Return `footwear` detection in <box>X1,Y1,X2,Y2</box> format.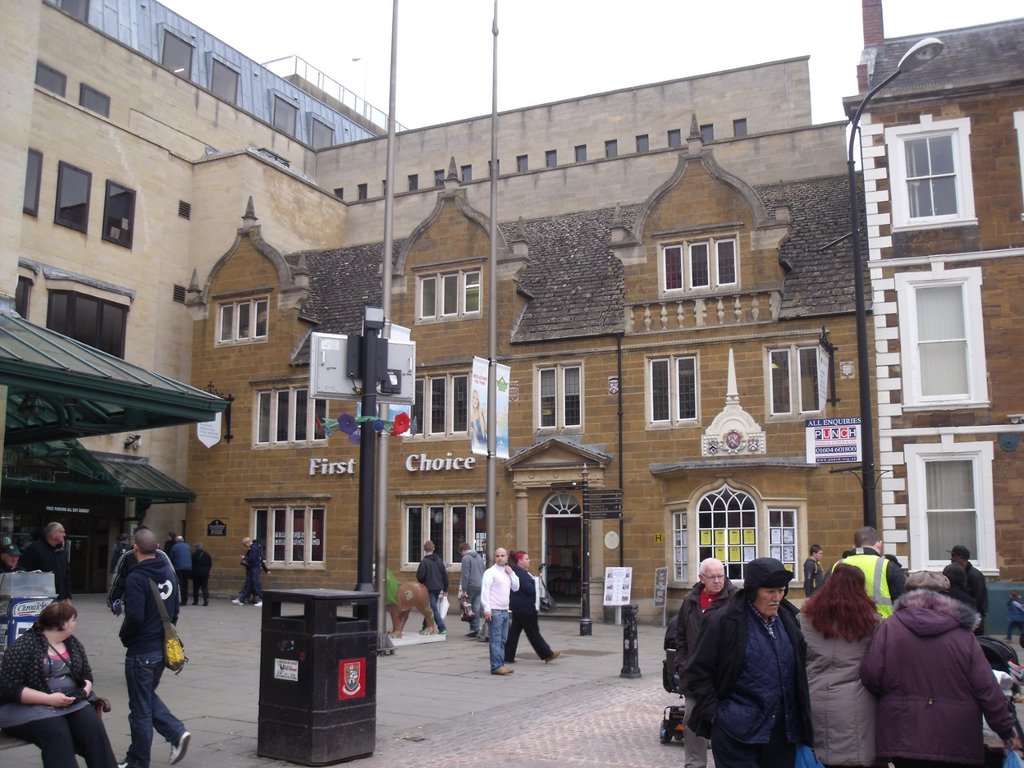
<box>1002,637,1010,644</box>.
